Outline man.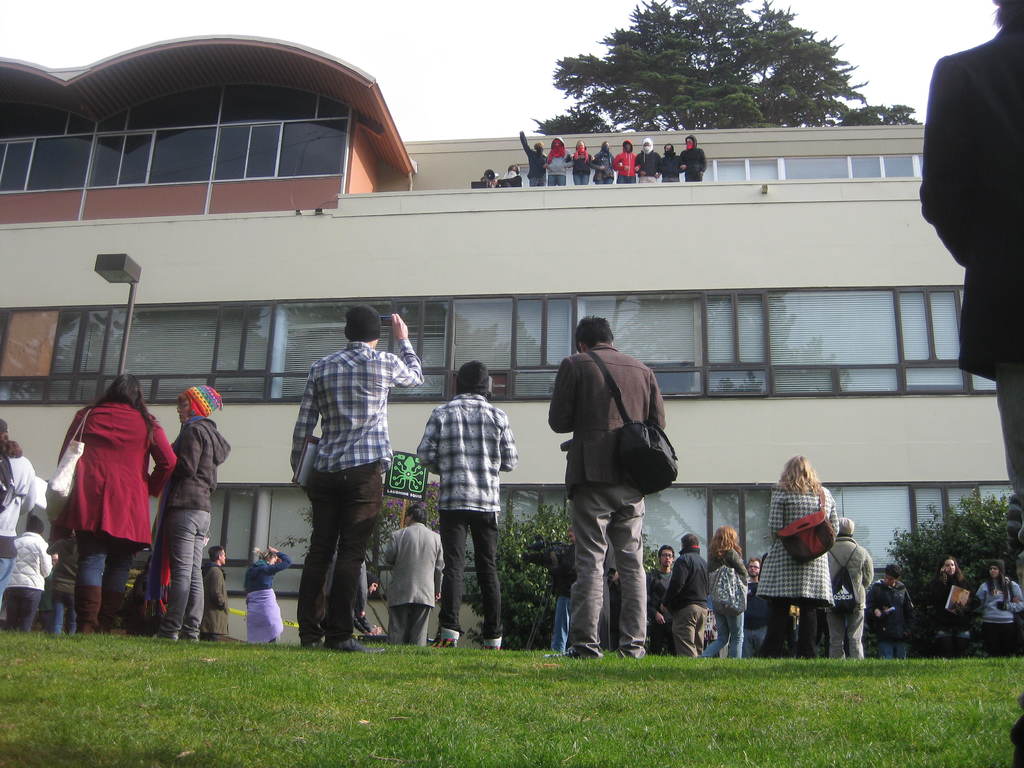
Outline: bbox=(664, 535, 709, 657).
